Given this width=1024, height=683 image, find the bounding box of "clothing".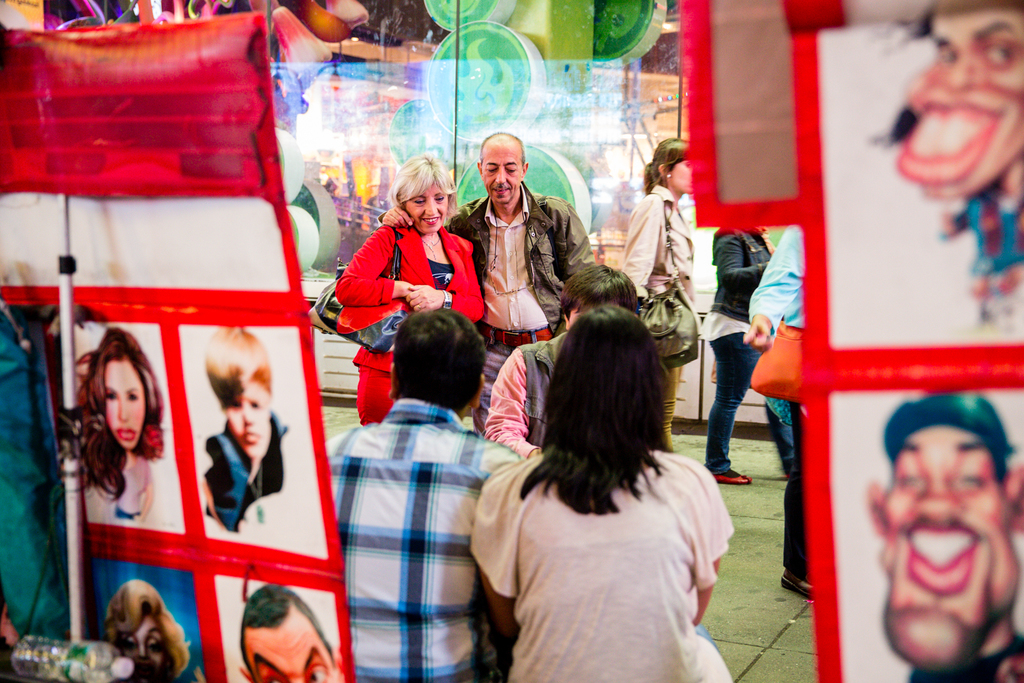
{"left": 700, "top": 230, "right": 772, "bottom": 471}.
